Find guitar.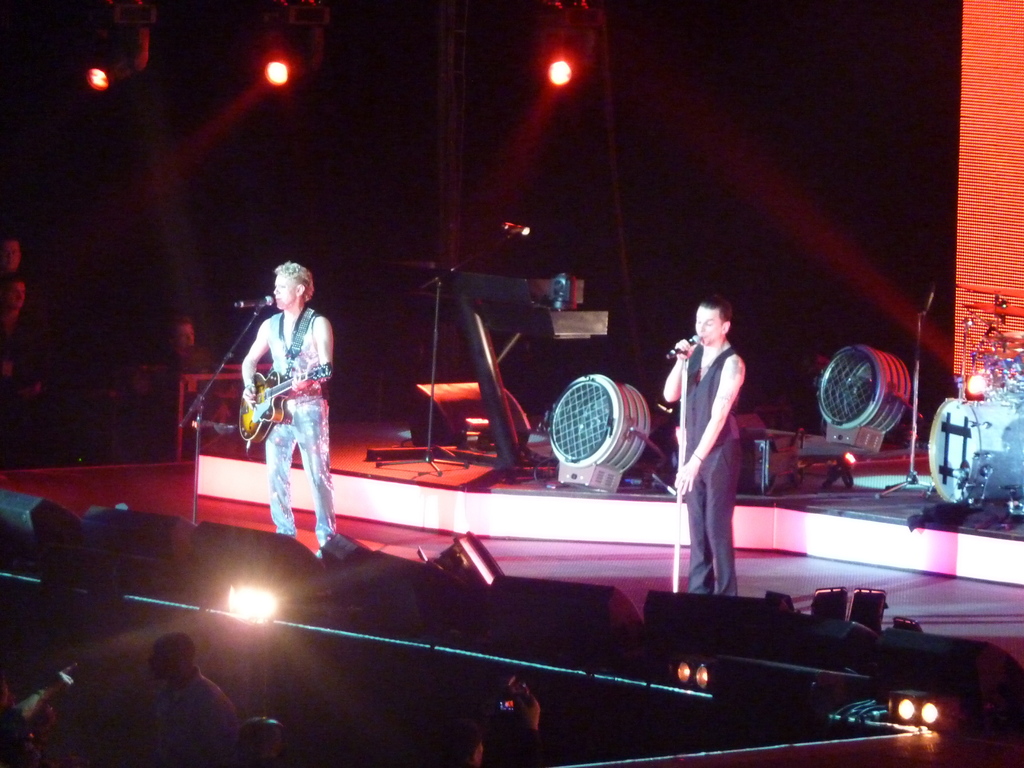
{"left": 232, "top": 360, "right": 337, "bottom": 449}.
